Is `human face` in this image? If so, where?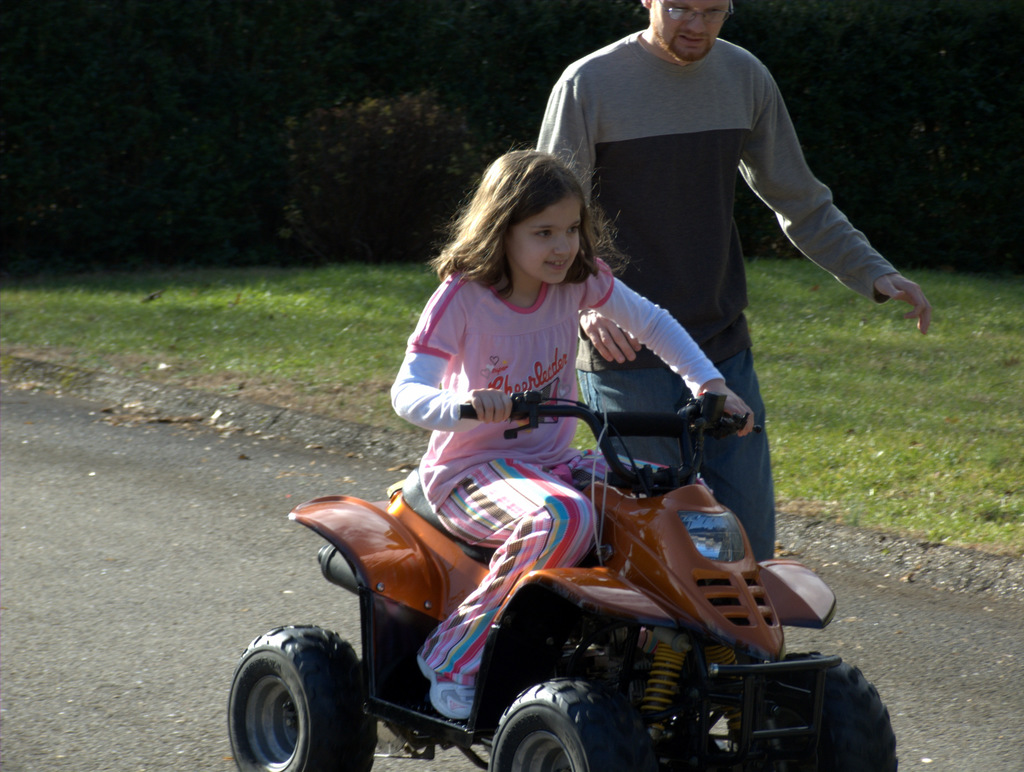
Yes, at <box>650,0,726,65</box>.
